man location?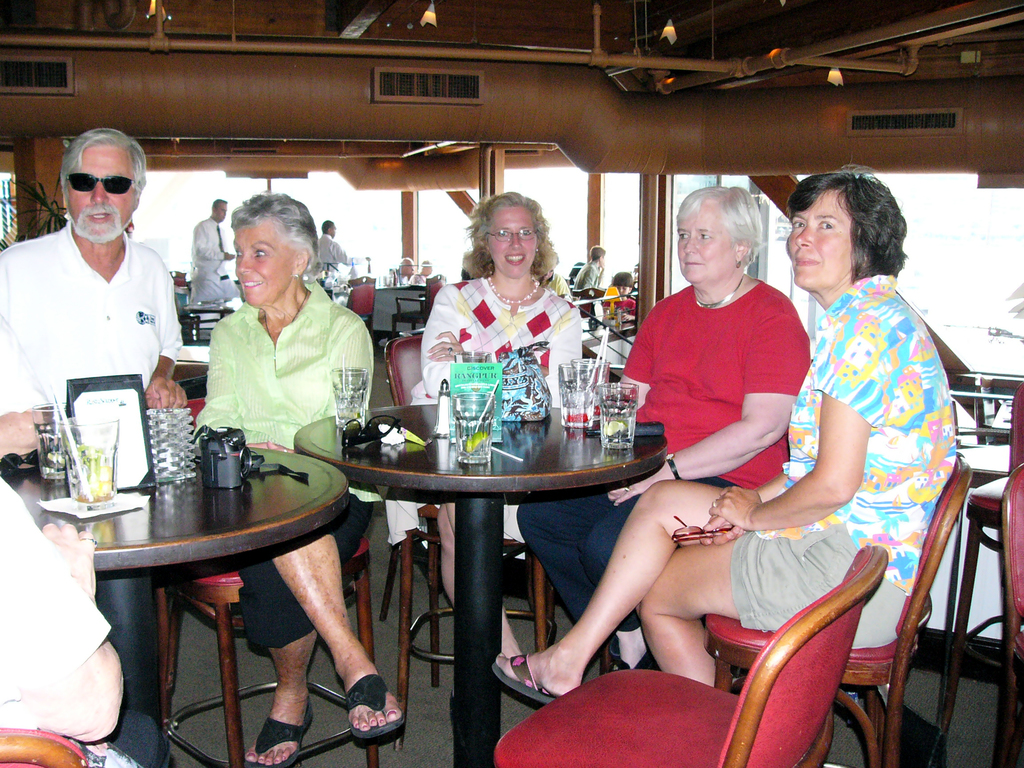
region(0, 122, 184, 767)
